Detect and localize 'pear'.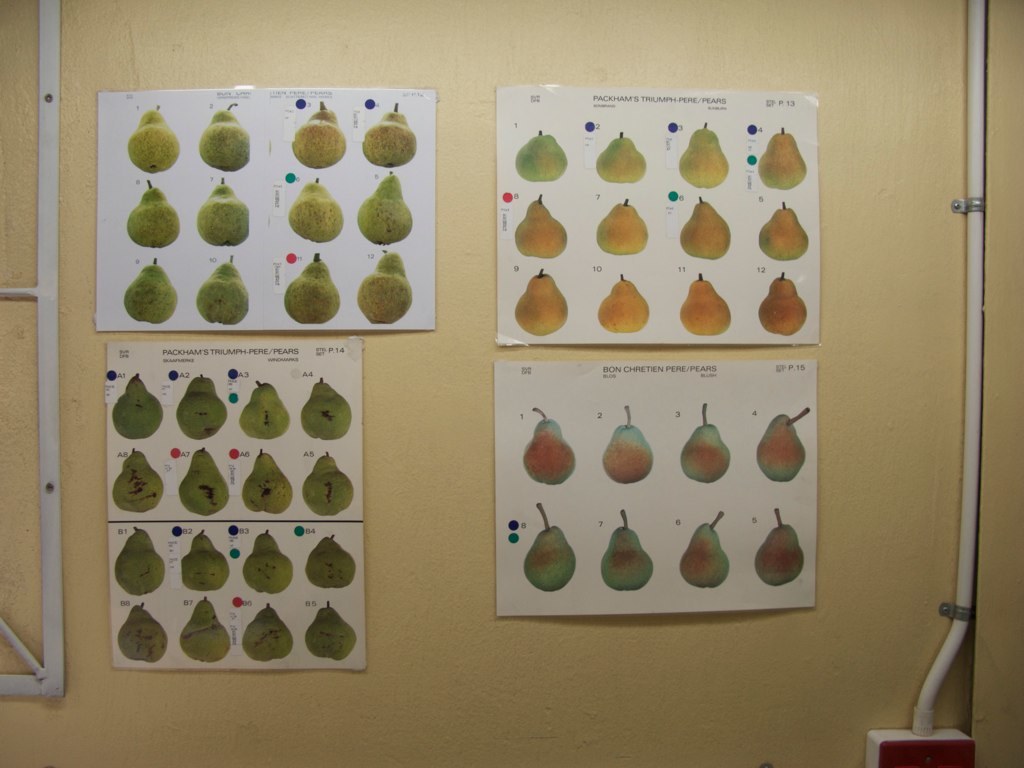
Localized at rect(299, 374, 355, 439).
